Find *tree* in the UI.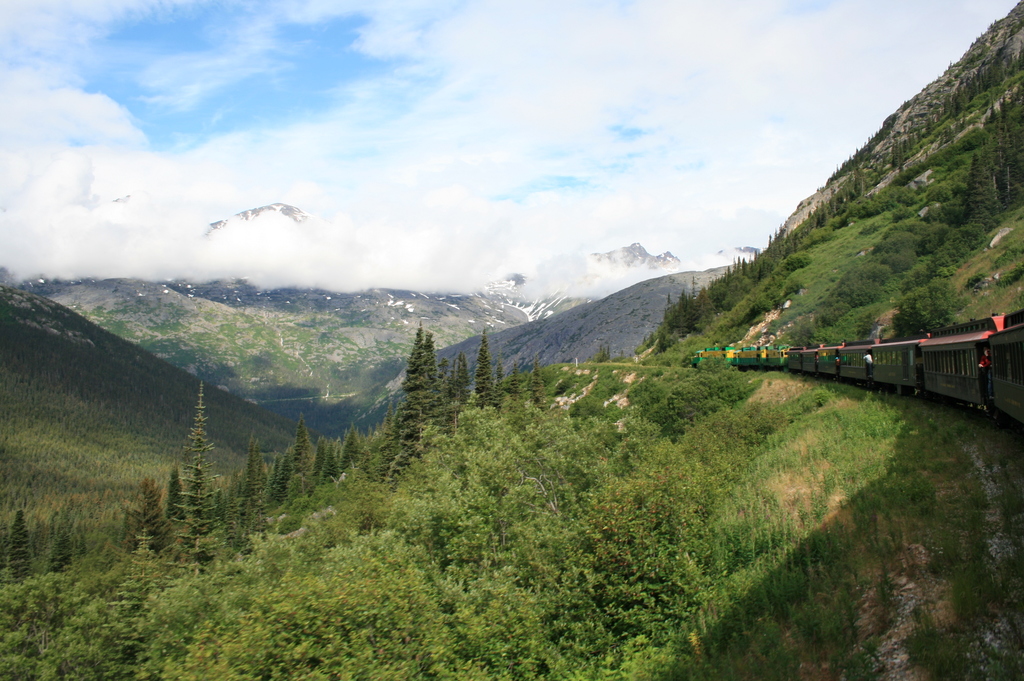
UI element at <box>164,382,225,572</box>.
